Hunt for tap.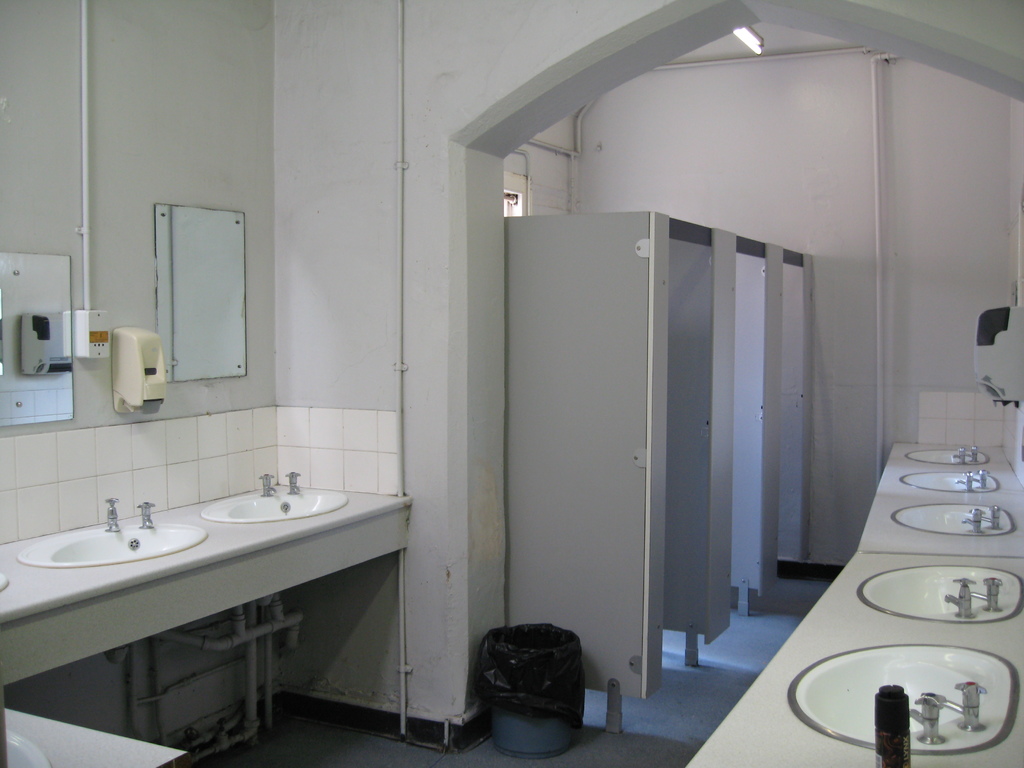
Hunted down at (975, 464, 996, 488).
